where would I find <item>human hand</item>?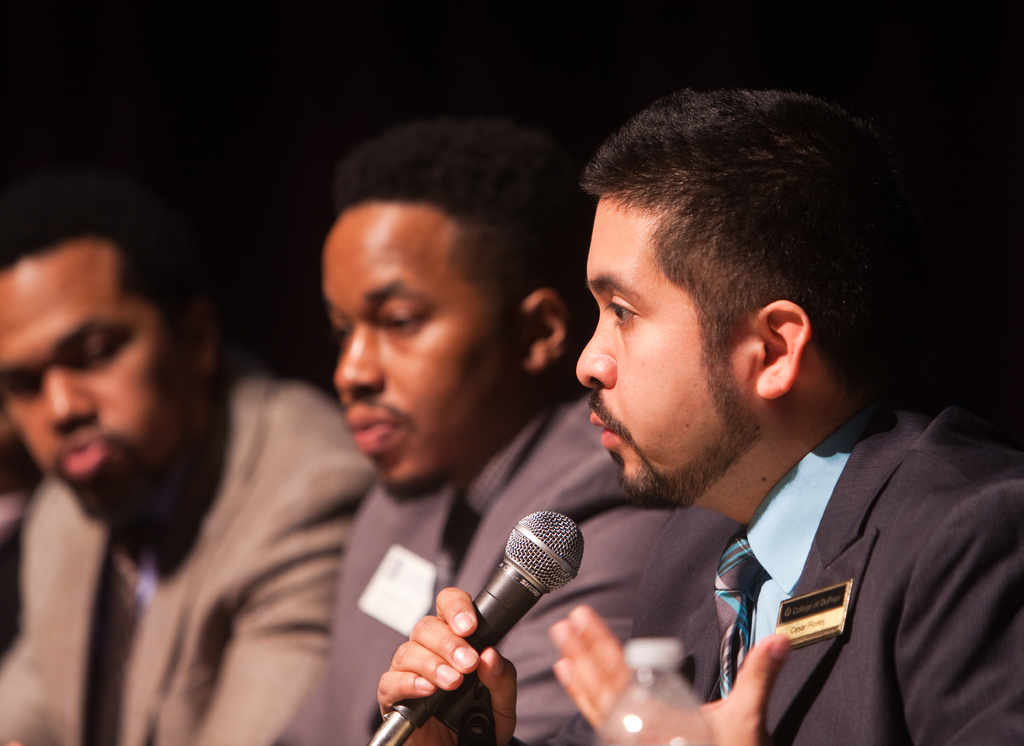
At <box>369,604,512,722</box>.
